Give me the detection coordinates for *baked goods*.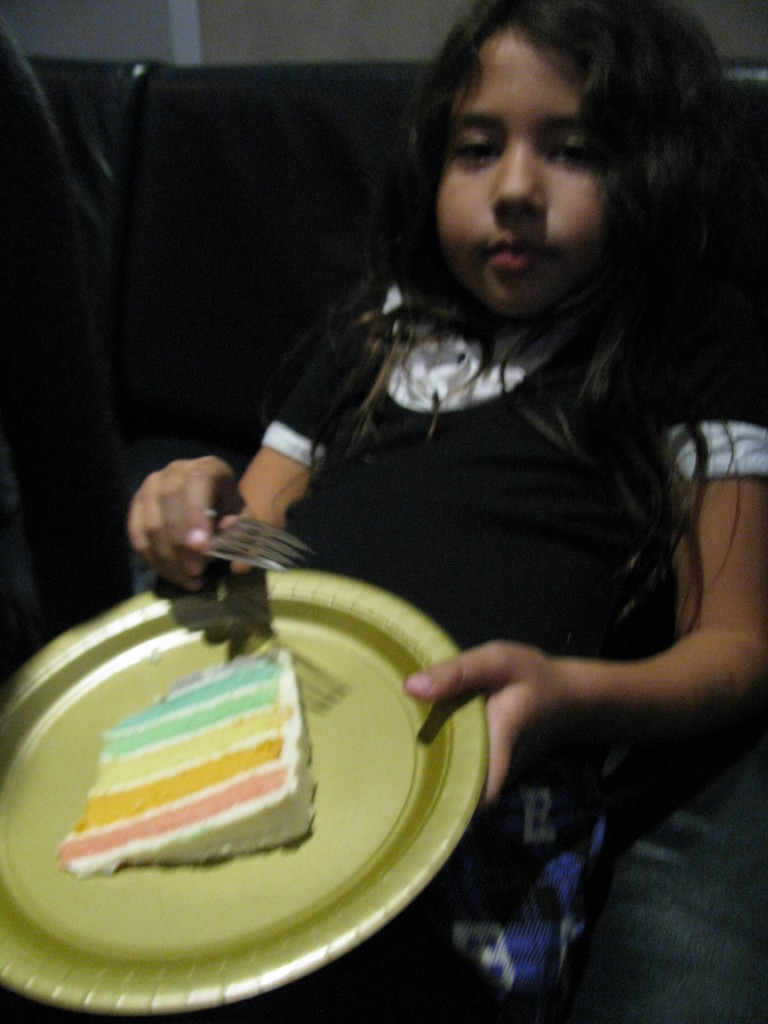
pyautogui.locateOnScreen(49, 645, 308, 877).
